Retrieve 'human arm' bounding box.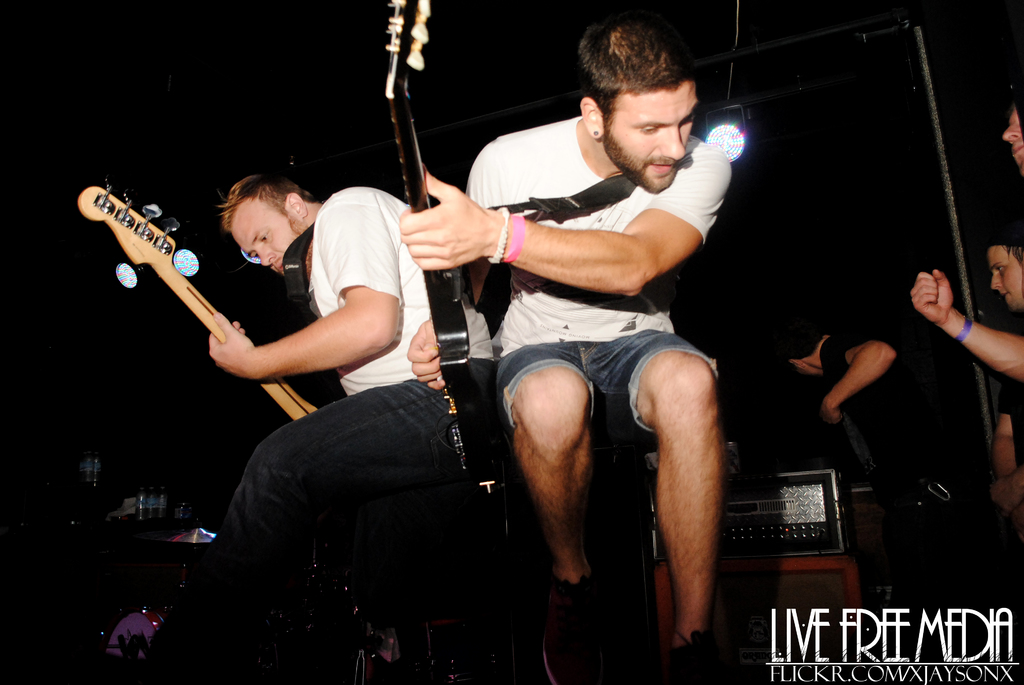
Bounding box: Rect(815, 338, 904, 439).
